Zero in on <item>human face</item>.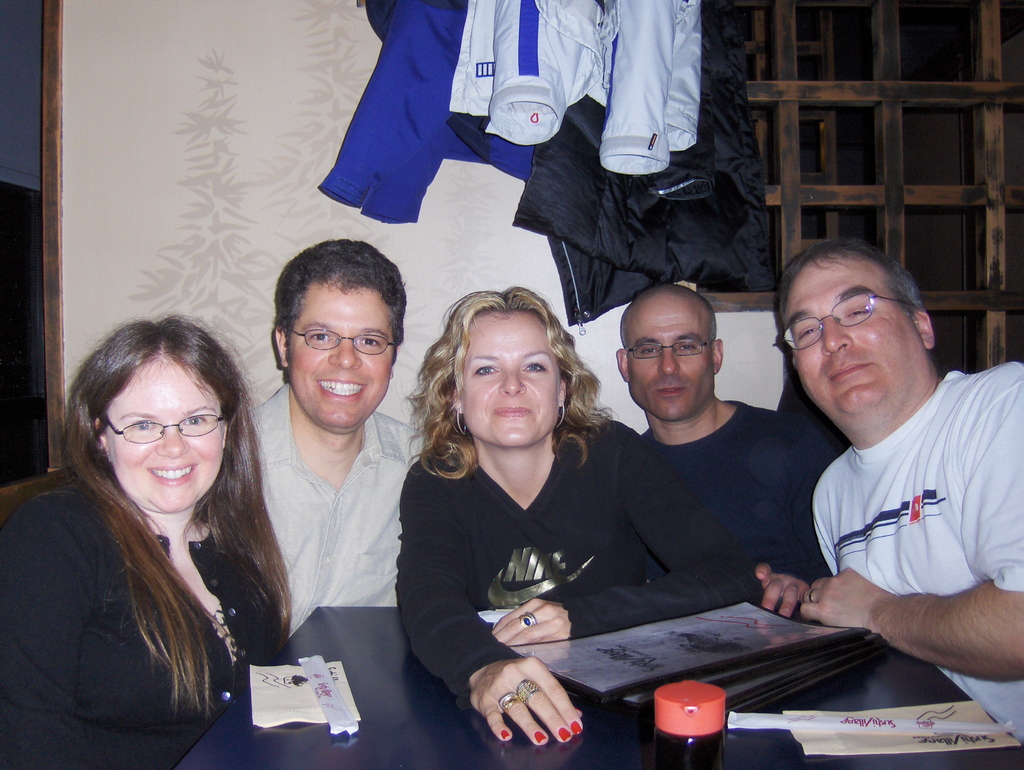
Zeroed in: bbox(777, 252, 915, 415).
